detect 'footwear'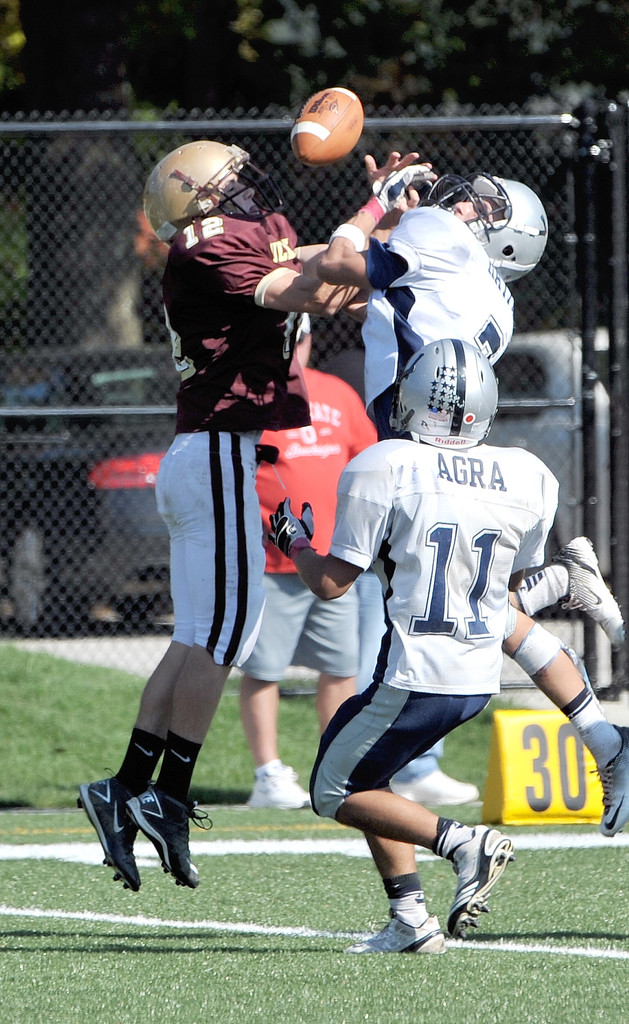
{"x1": 376, "y1": 888, "x2": 450, "y2": 950}
